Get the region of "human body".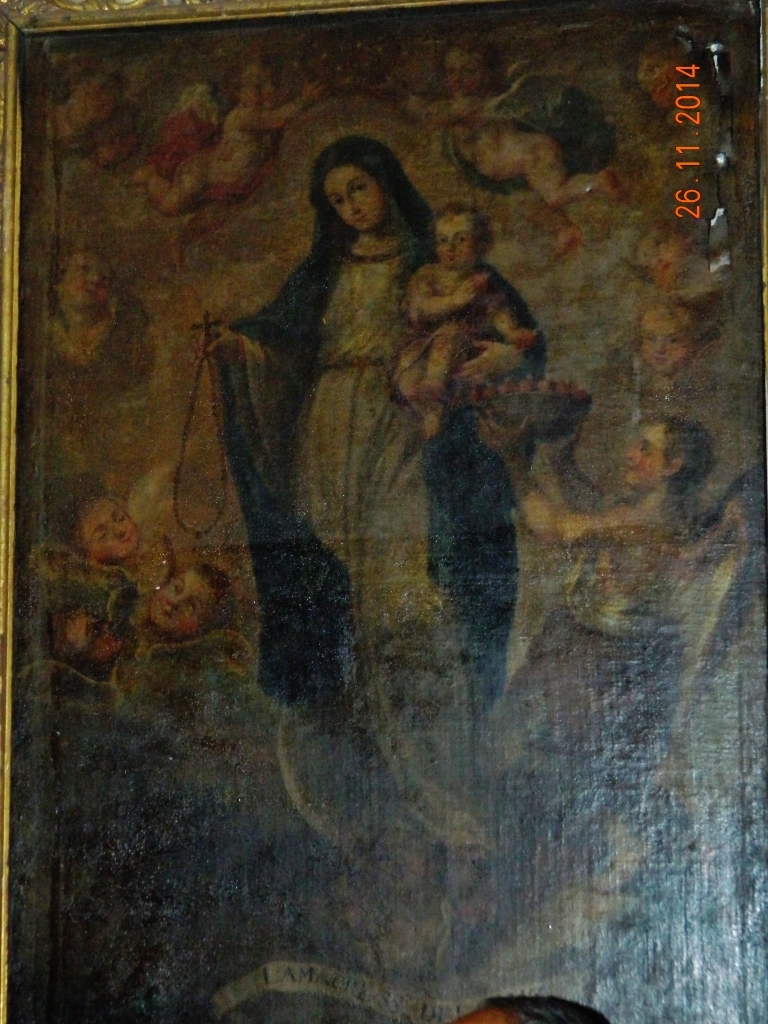
region(396, 88, 597, 211).
